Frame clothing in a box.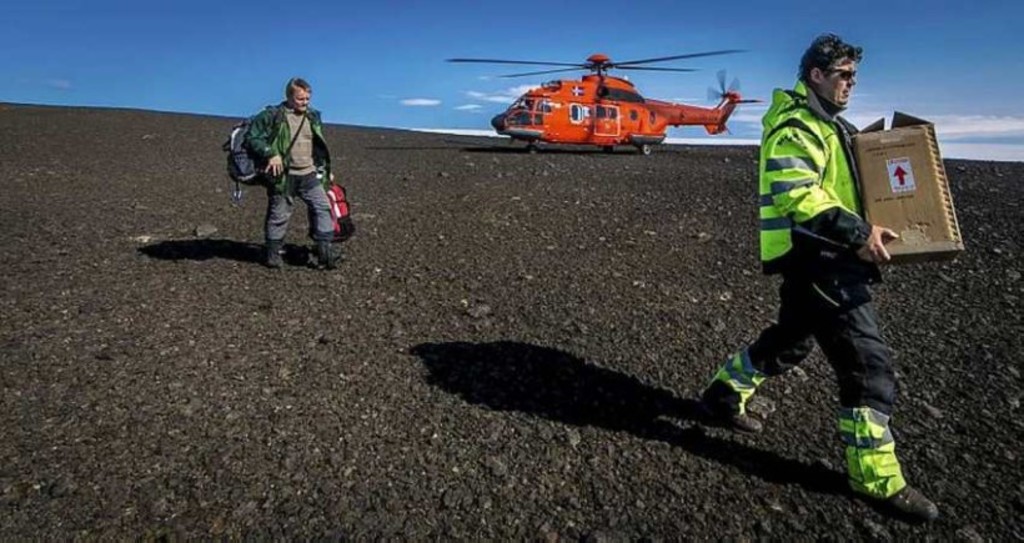
rect(236, 104, 341, 263).
